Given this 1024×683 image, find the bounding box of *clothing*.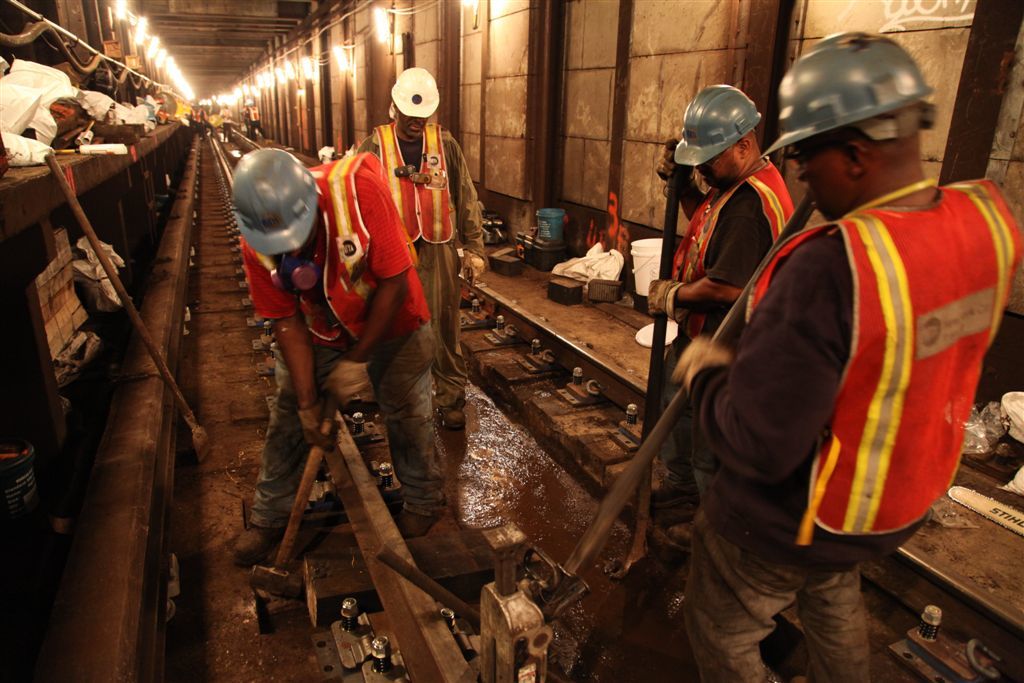
x1=667 y1=142 x2=796 y2=455.
